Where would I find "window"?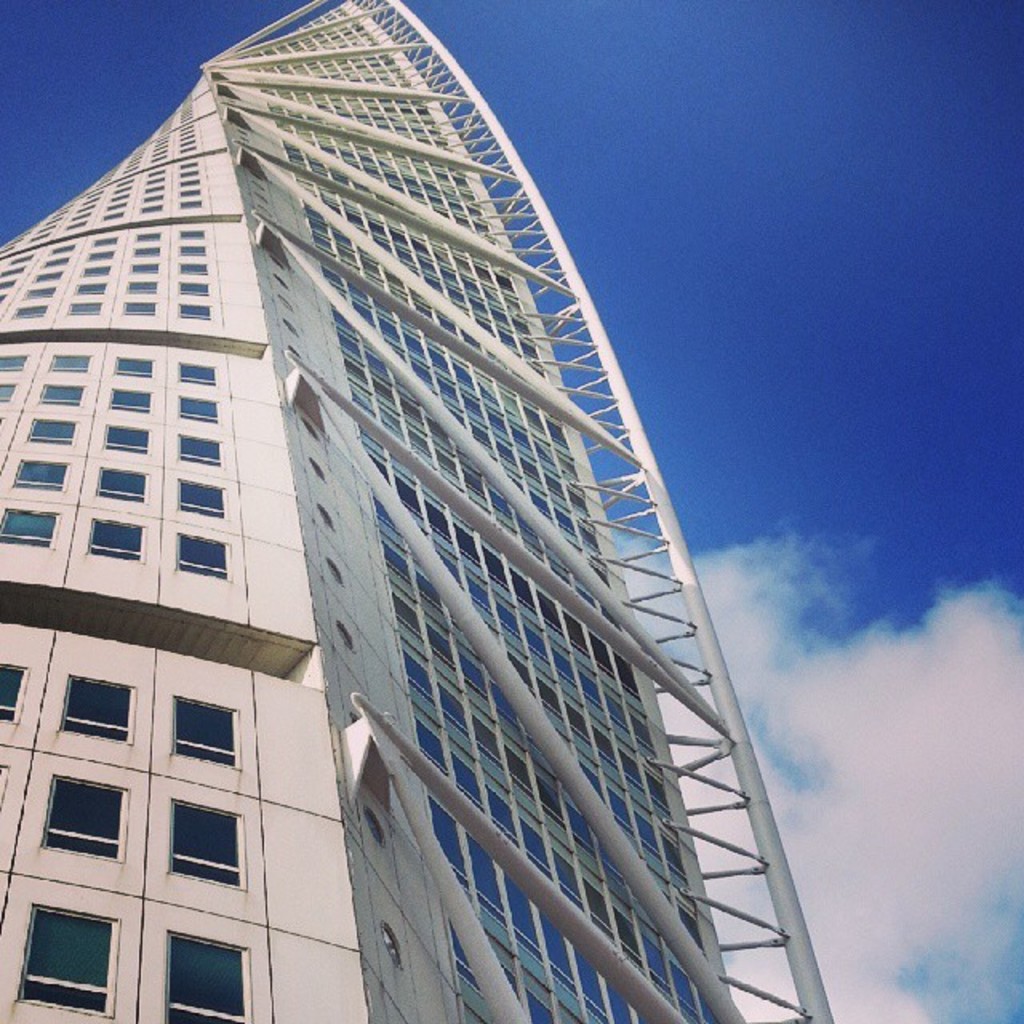
At <box>104,424,152,456</box>.
